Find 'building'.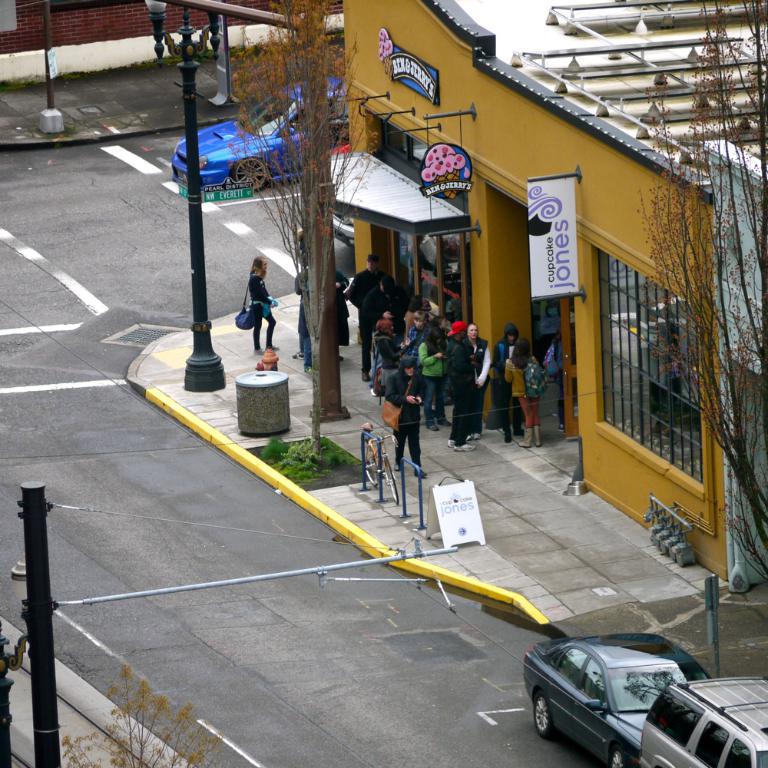
BBox(346, 0, 767, 575).
